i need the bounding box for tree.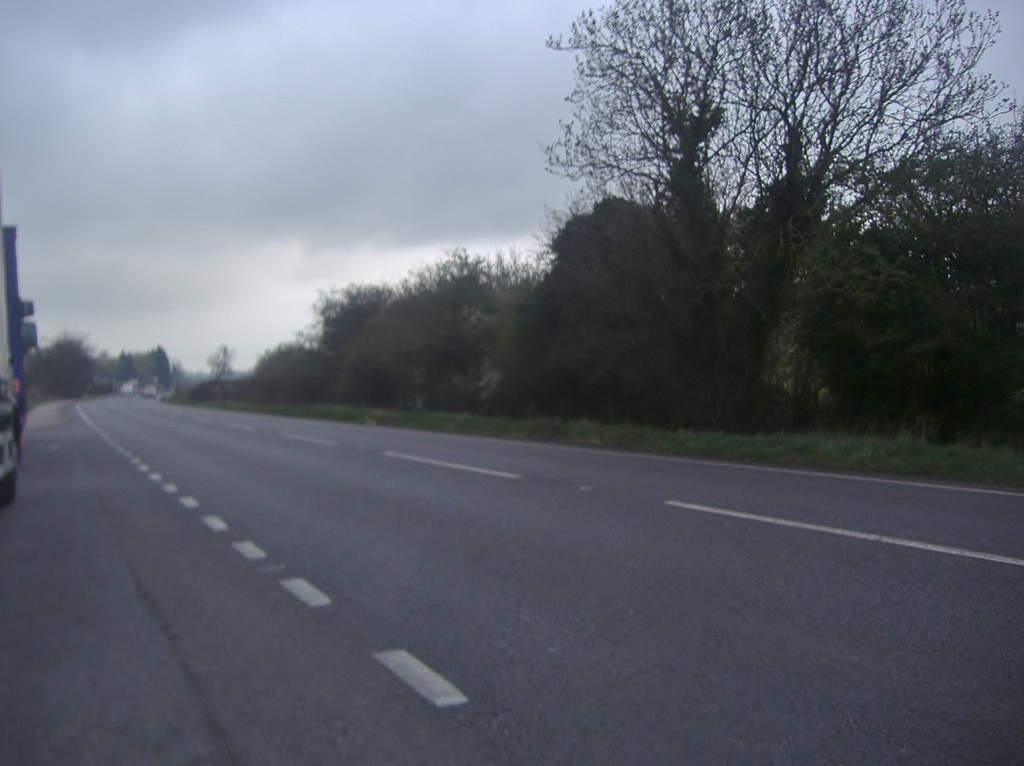
Here it is: <bbox>89, 334, 118, 388</bbox>.
